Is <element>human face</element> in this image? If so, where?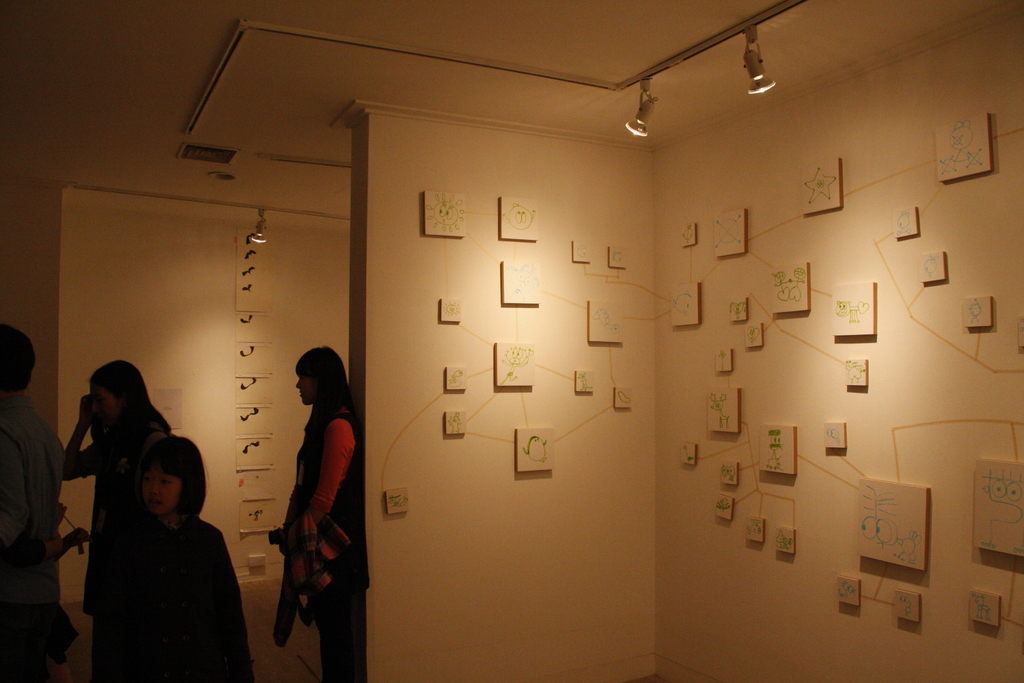
Yes, at (141, 459, 178, 511).
